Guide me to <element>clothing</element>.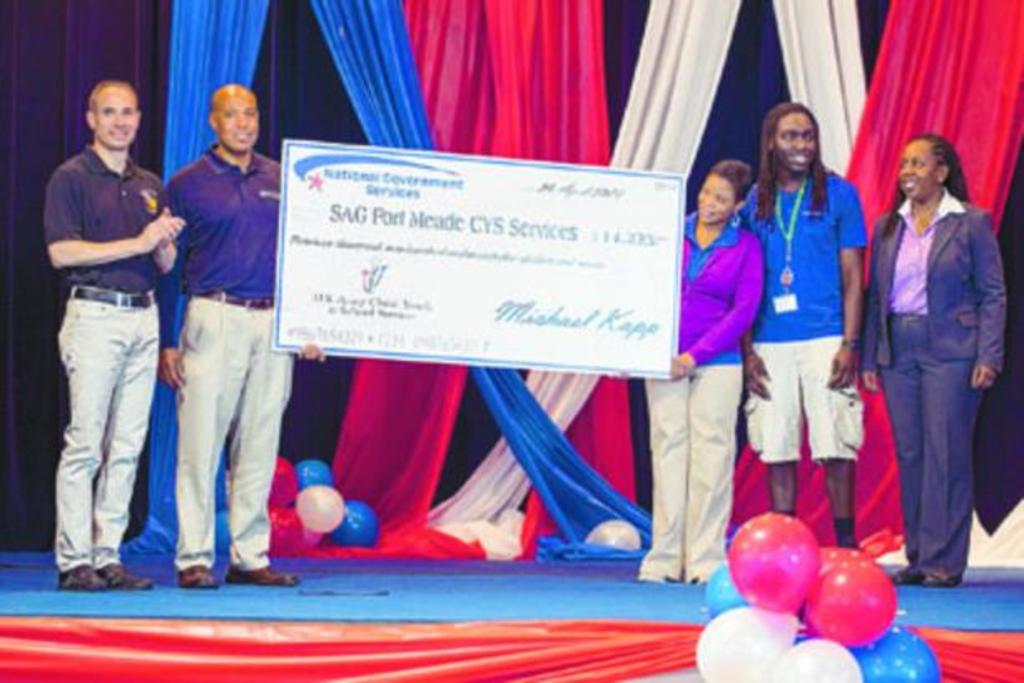
Guidance: rect(651, 346, 733, 576).
